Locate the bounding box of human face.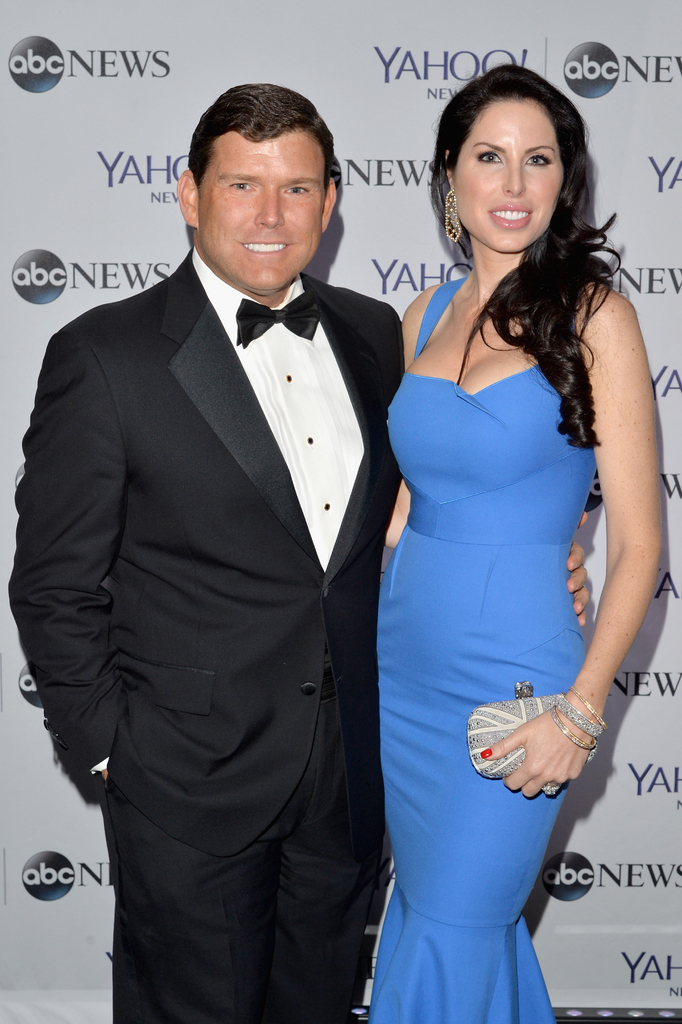
Bounding box: x1=190 y1=138 x2=324 y2=297.
